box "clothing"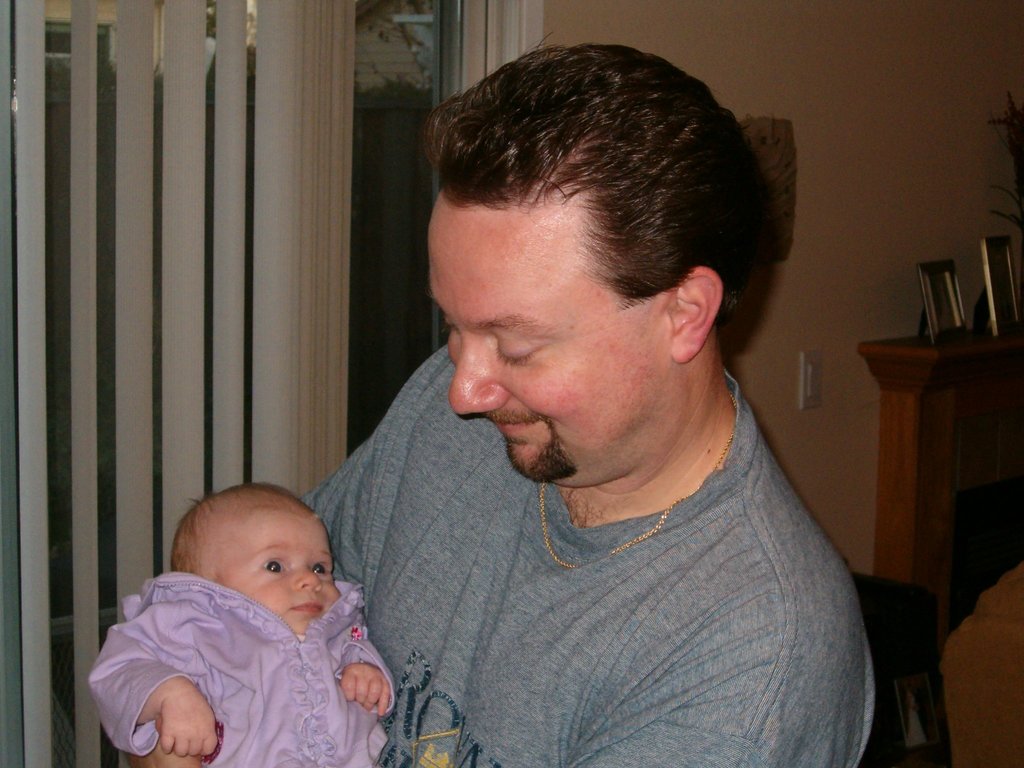
[87,569,397,767]
